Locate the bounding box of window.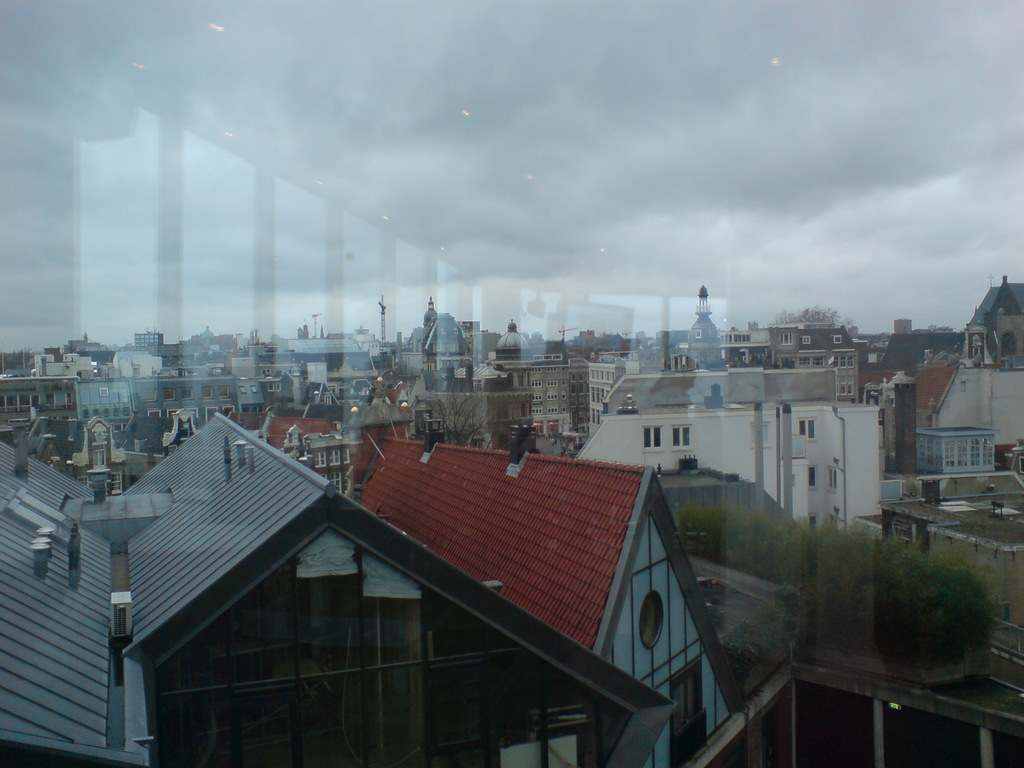
Bounding box: [670, 655, 712, 767].
